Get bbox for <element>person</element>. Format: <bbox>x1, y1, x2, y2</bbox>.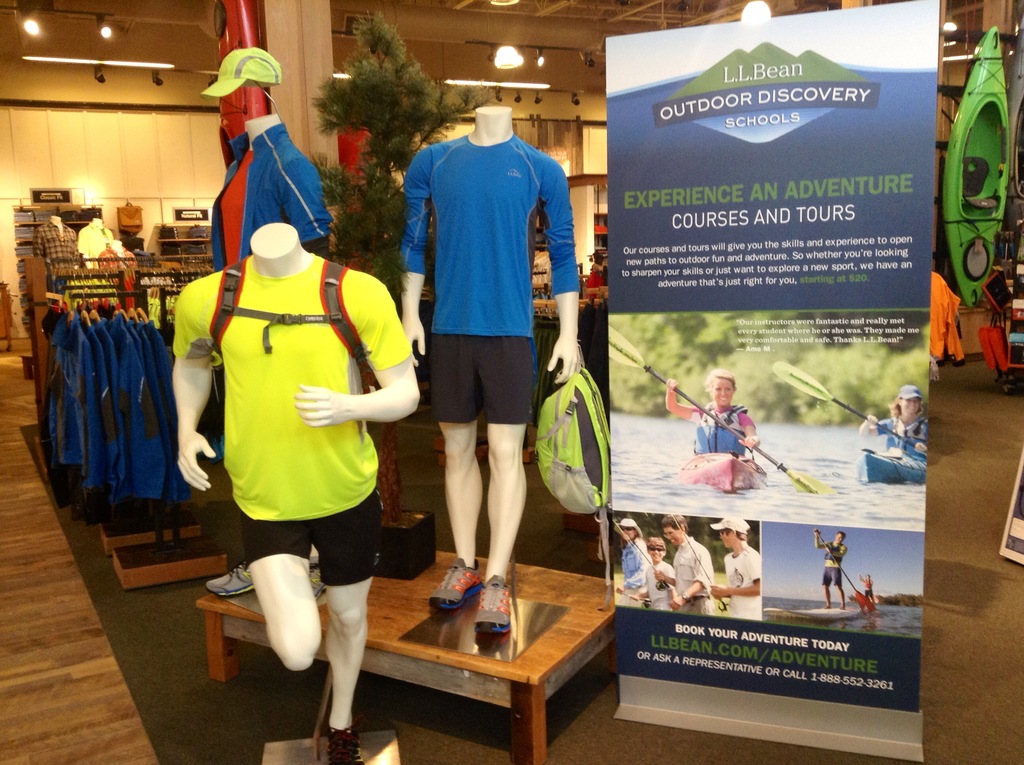
<bbox>710, 520, 765, 617</bbox>.
